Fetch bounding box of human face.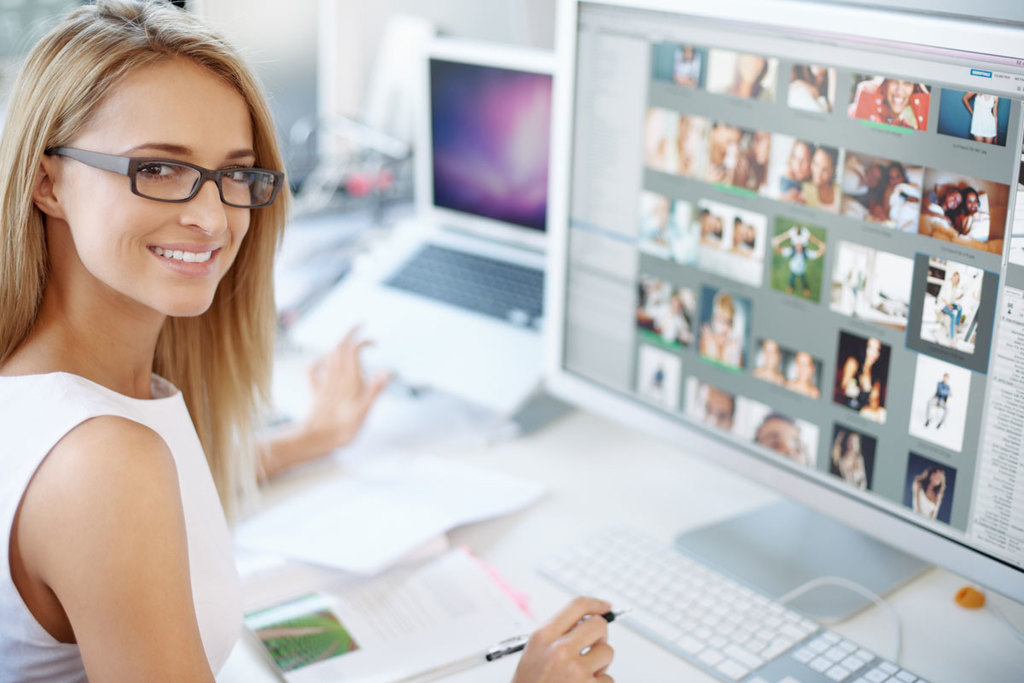
Bbox: region(749, 130, 768, 166).
